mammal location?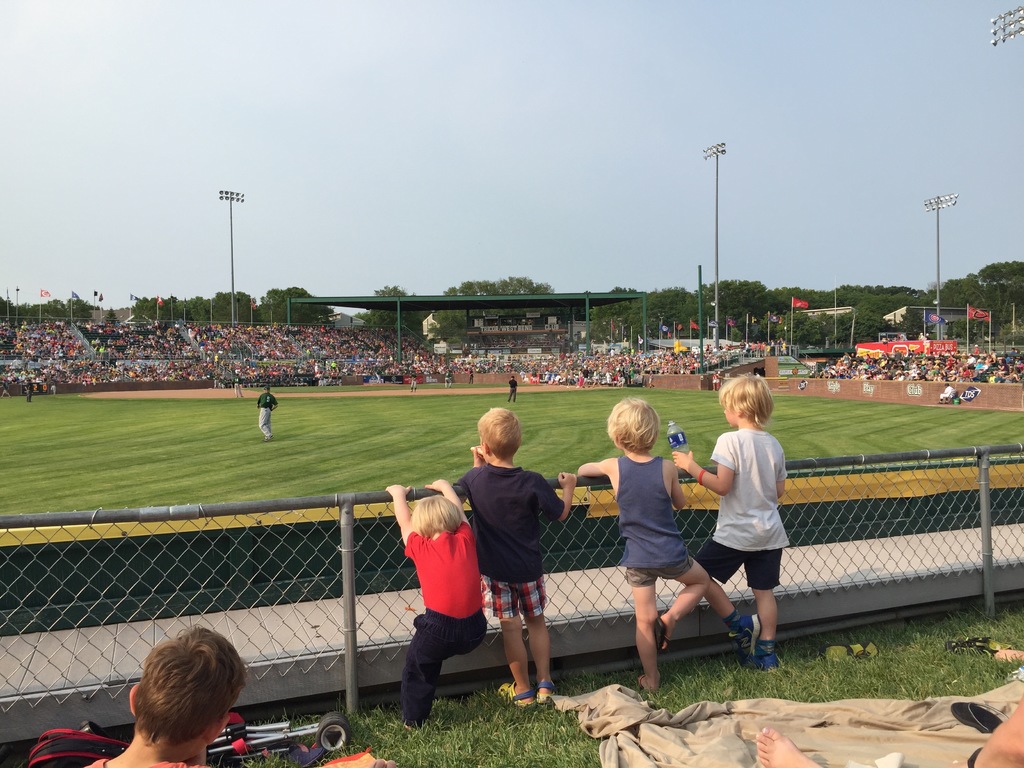
box=[456, 401, 578, 709]
